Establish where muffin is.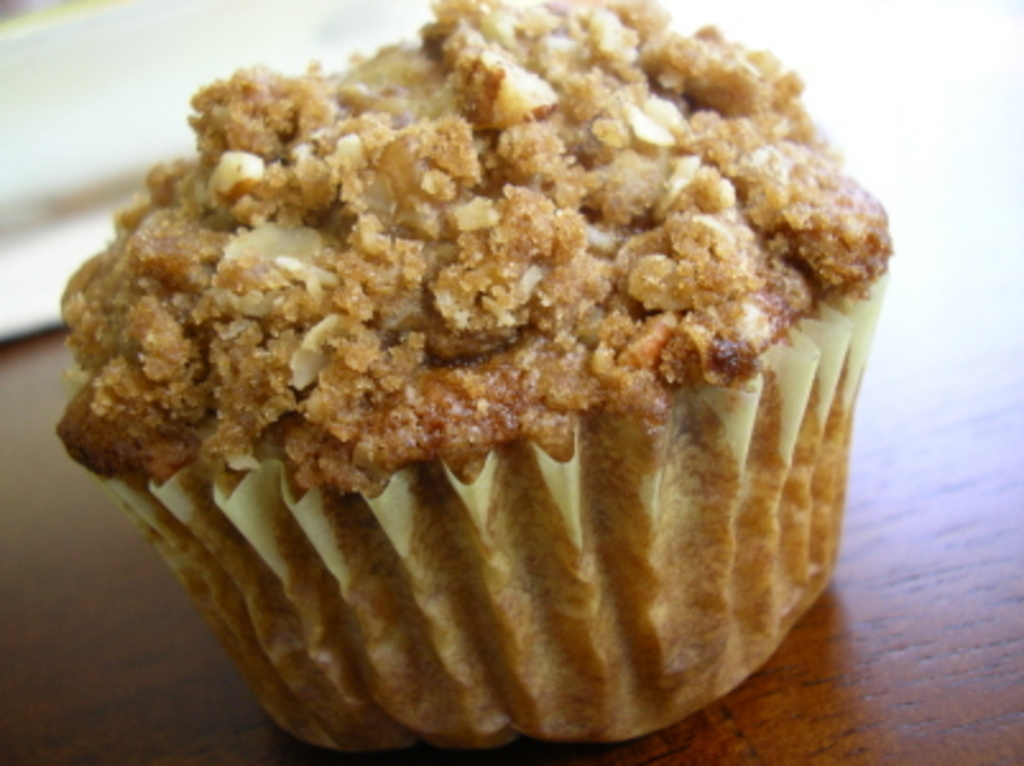
Established at bbox=(54, 0, 894, 761).
